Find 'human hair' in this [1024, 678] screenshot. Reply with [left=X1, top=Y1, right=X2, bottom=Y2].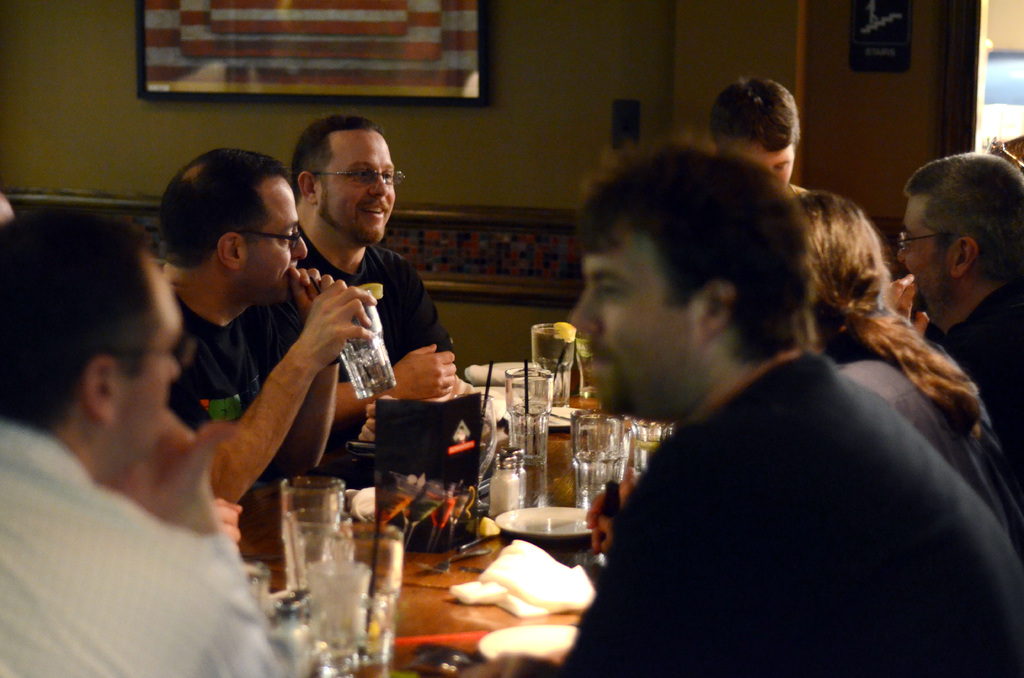
[left=909, top=154, right=1023, bottom=286].
